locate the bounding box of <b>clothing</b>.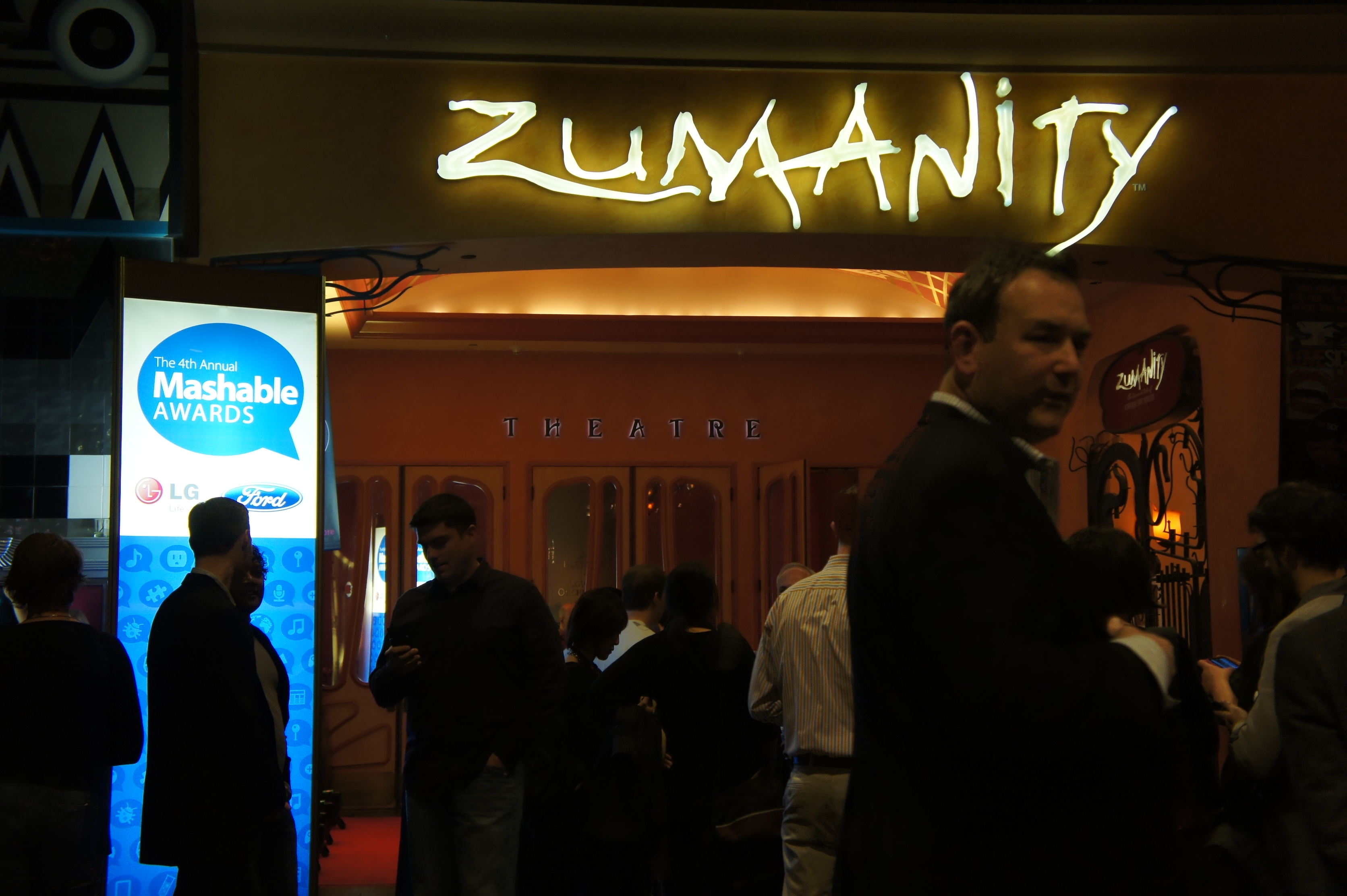
Bounding box: left=301, top=220, right=342, bottom=361.
